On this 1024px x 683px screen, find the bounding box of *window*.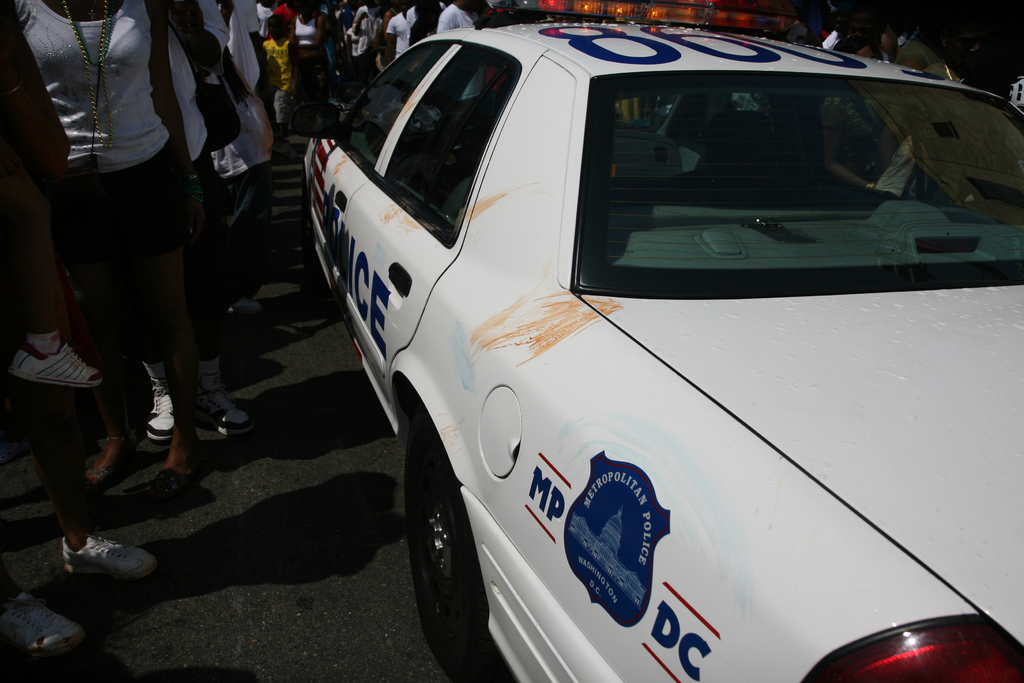
Bounding box: bbox=(330, 40, 455, 168).
